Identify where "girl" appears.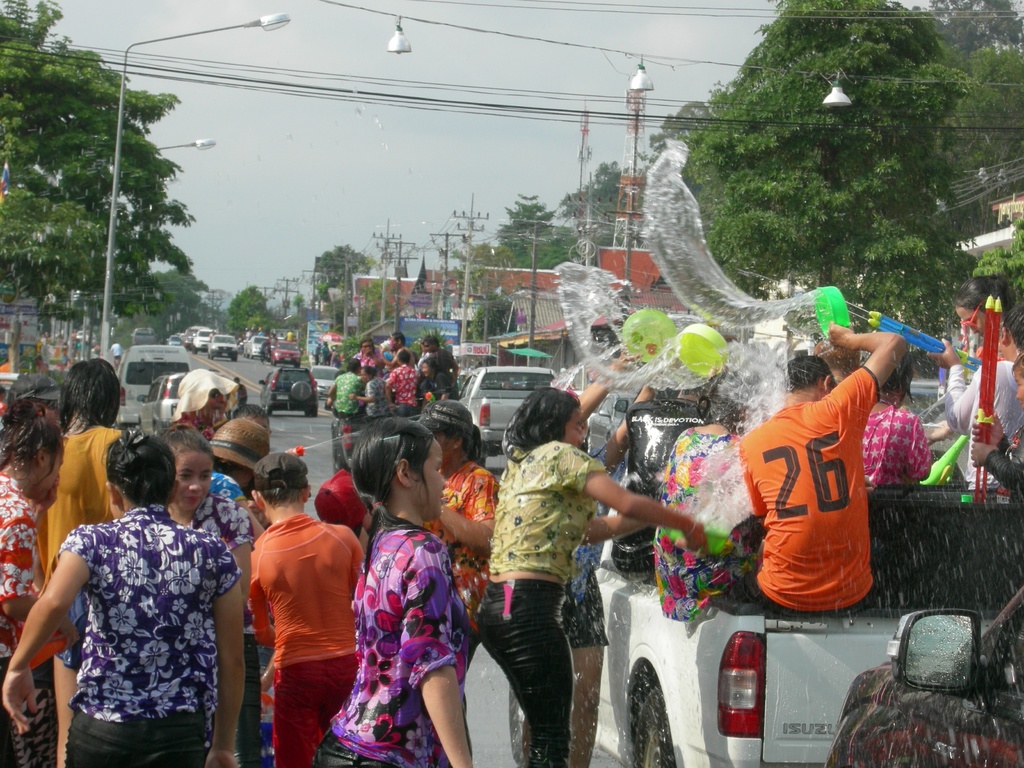
Appears at bbox=[953, 277, 1008, 356].
